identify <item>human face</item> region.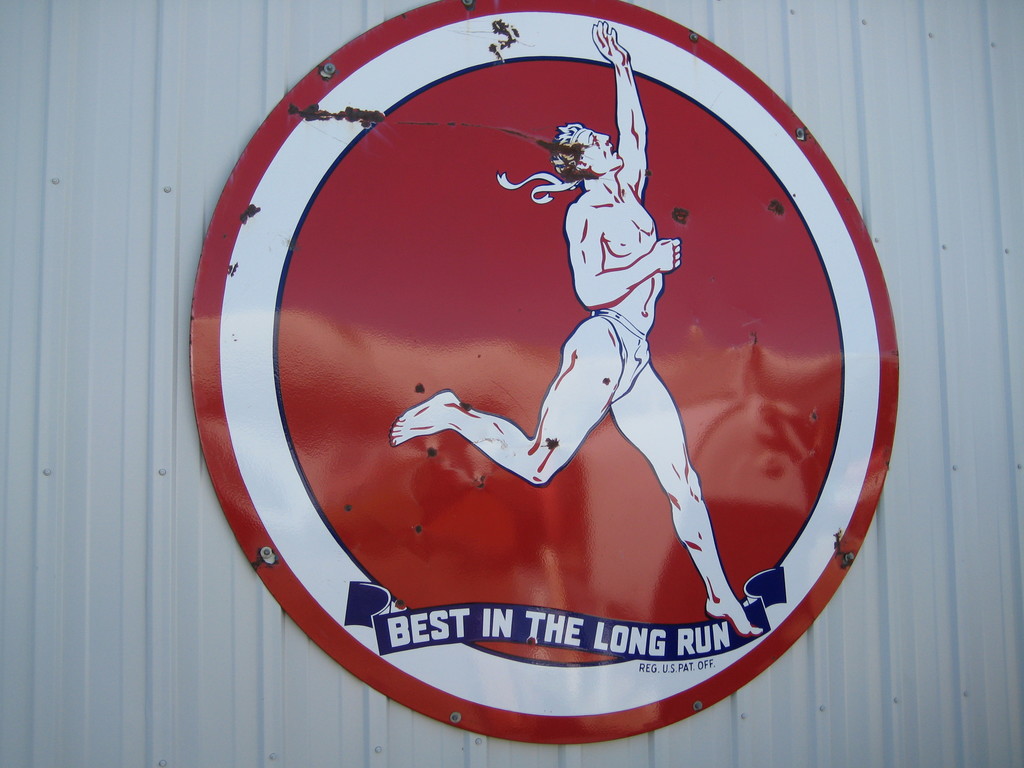
Region: l=578, t=127, r=625, b=175.
